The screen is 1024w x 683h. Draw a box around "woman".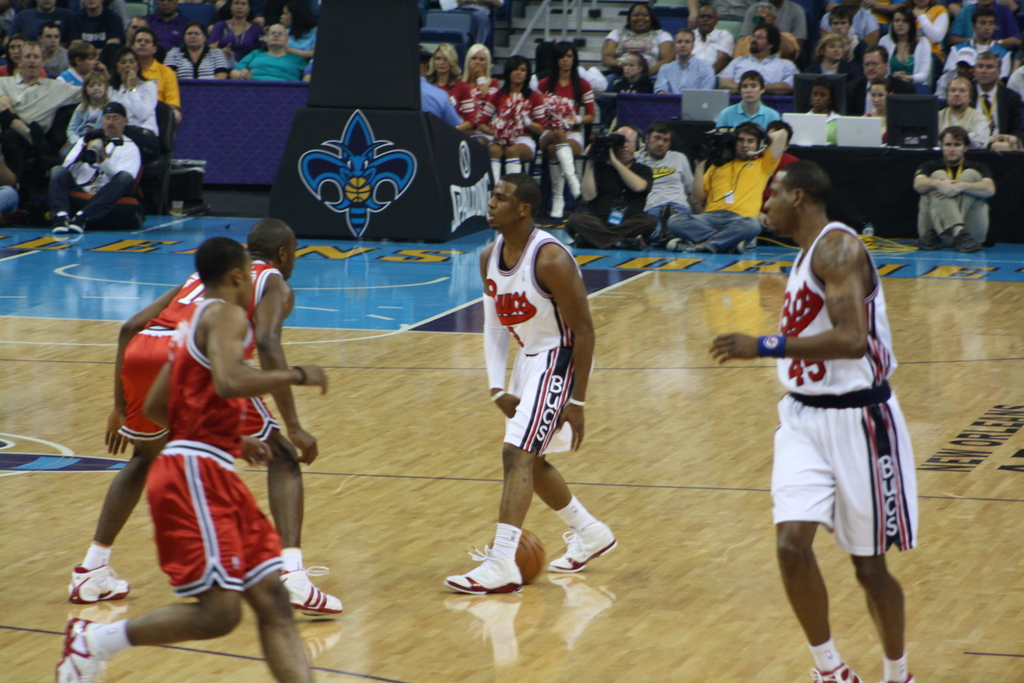
[left=0, top=33, right=51, bottom=76].
